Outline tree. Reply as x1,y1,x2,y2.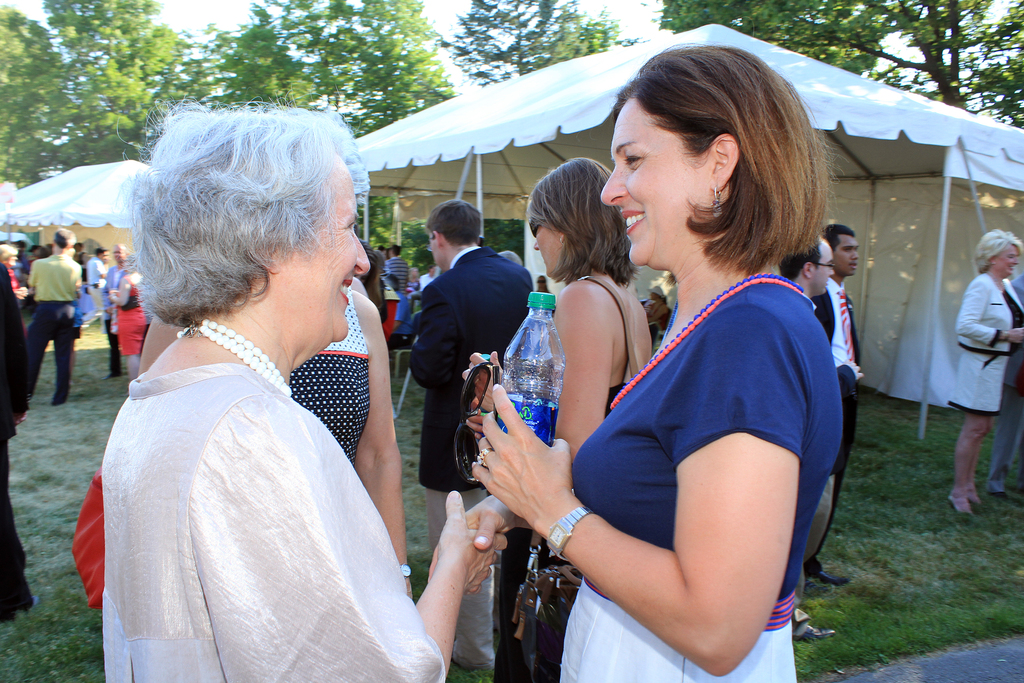
0,0,212,199.
